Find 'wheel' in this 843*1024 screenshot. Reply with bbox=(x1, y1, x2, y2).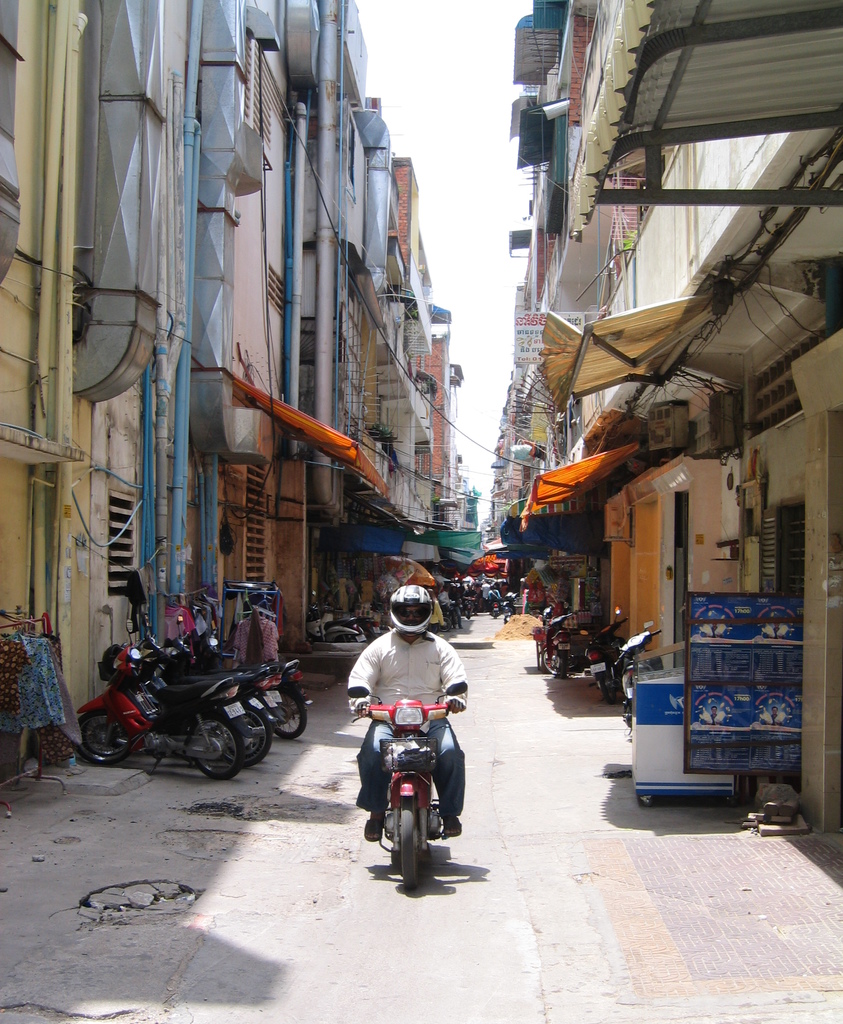
bbox=(79, 723, 124, 756).
